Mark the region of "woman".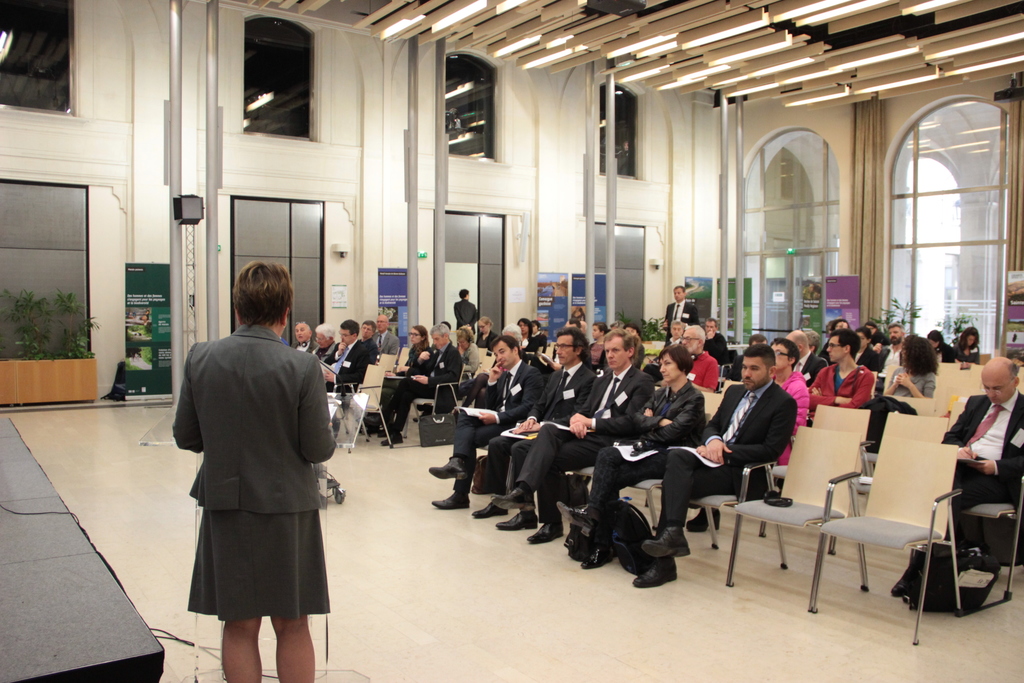
Region: <box>454,324,476,381</box>.
